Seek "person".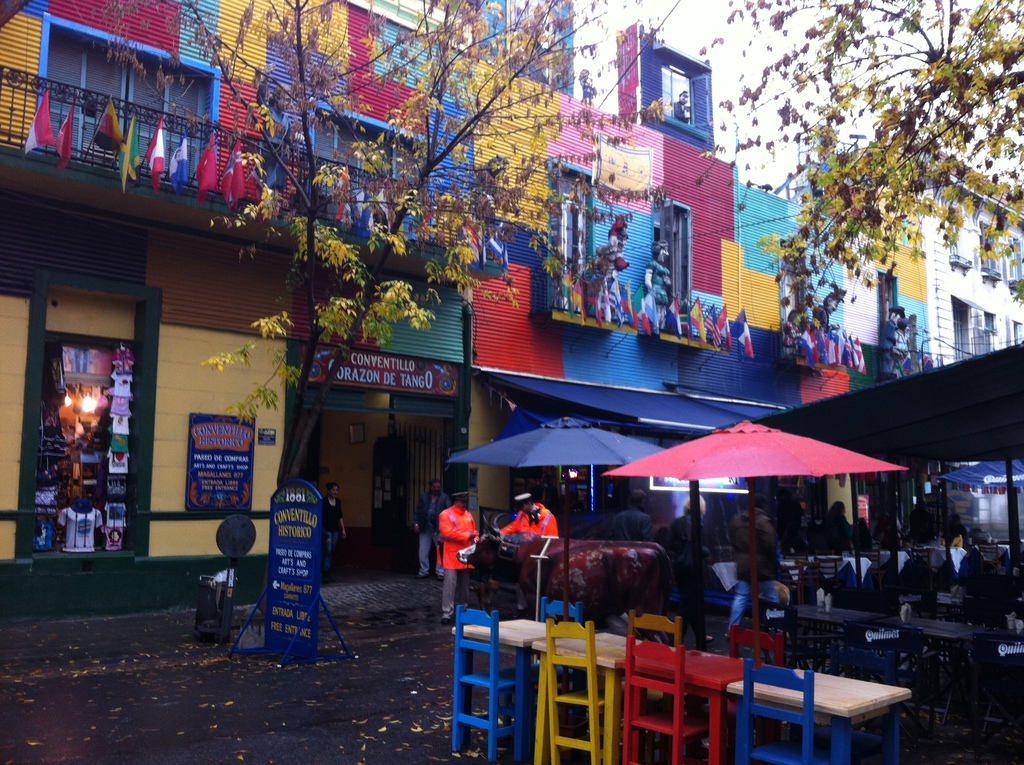
{"left": 875, "top": 304, "right": 905, "bottom": 376}.
